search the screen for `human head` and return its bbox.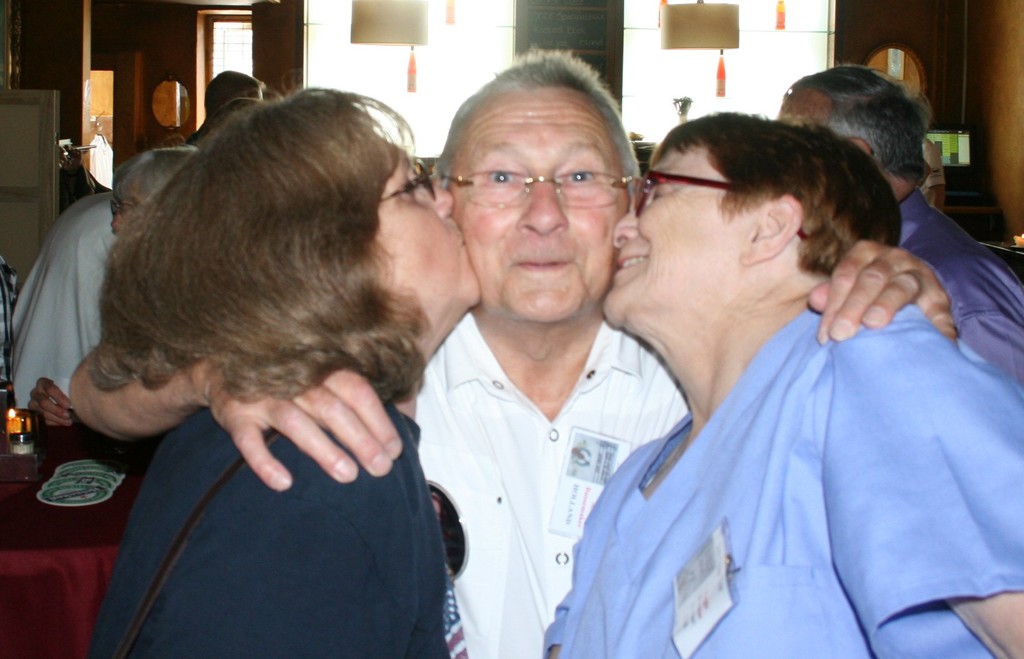
Found: region(611, 122, 916, 327).
